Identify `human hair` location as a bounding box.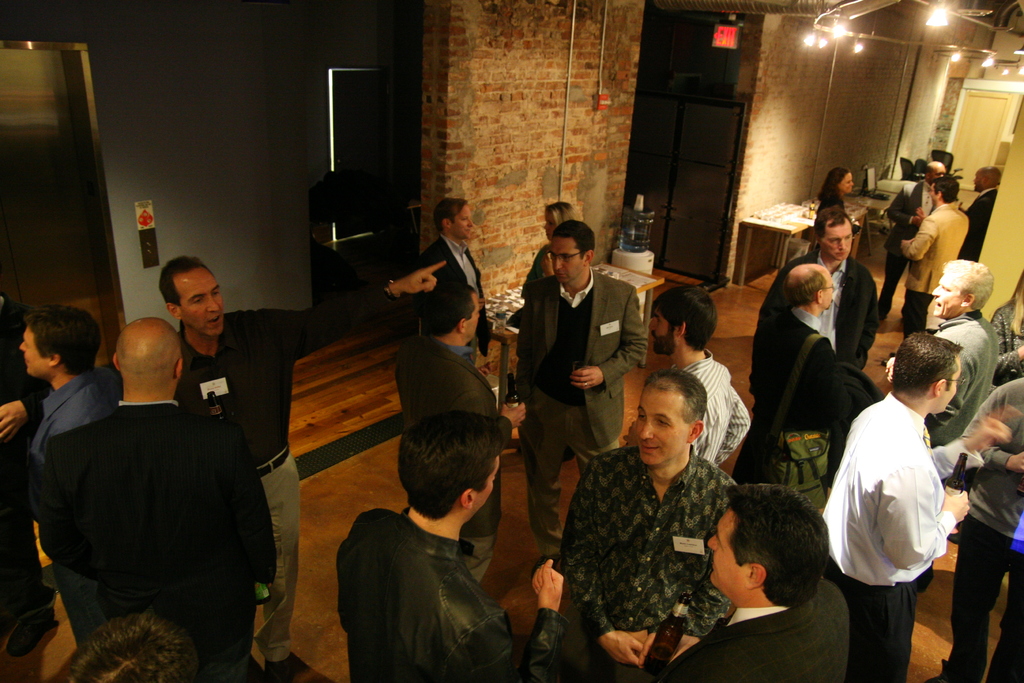
locate(551, 219, 596, 262).
